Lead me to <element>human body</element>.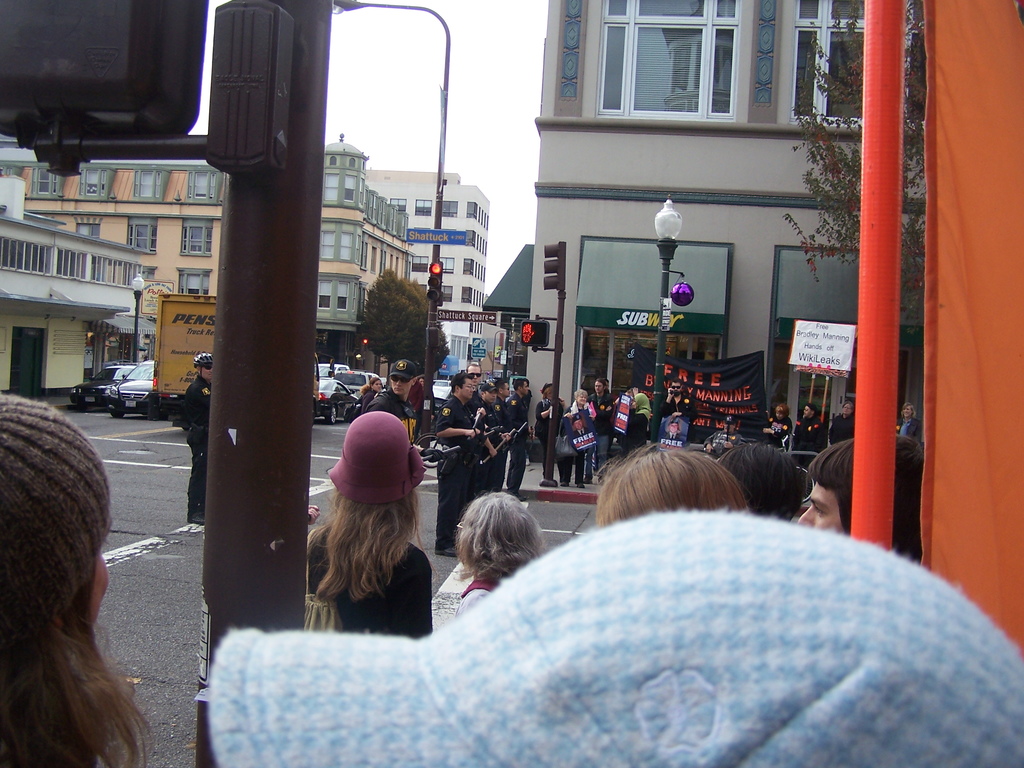
Lead to [left=291, top=370, right=439, bottom=646].
